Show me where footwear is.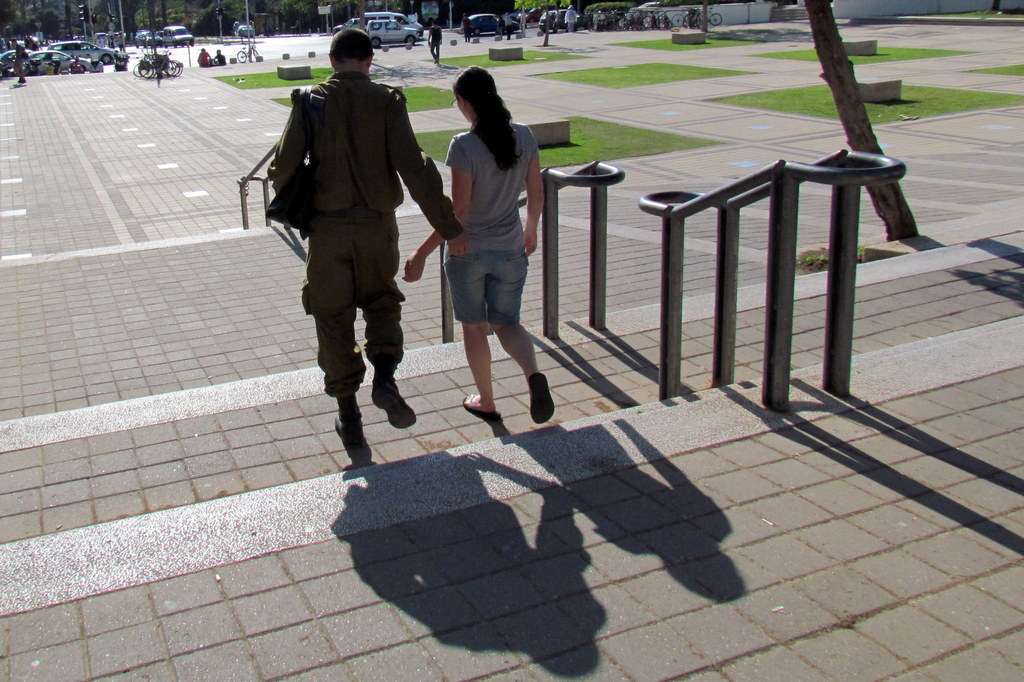
footwear is at detection(372, 374, 415, 428).
